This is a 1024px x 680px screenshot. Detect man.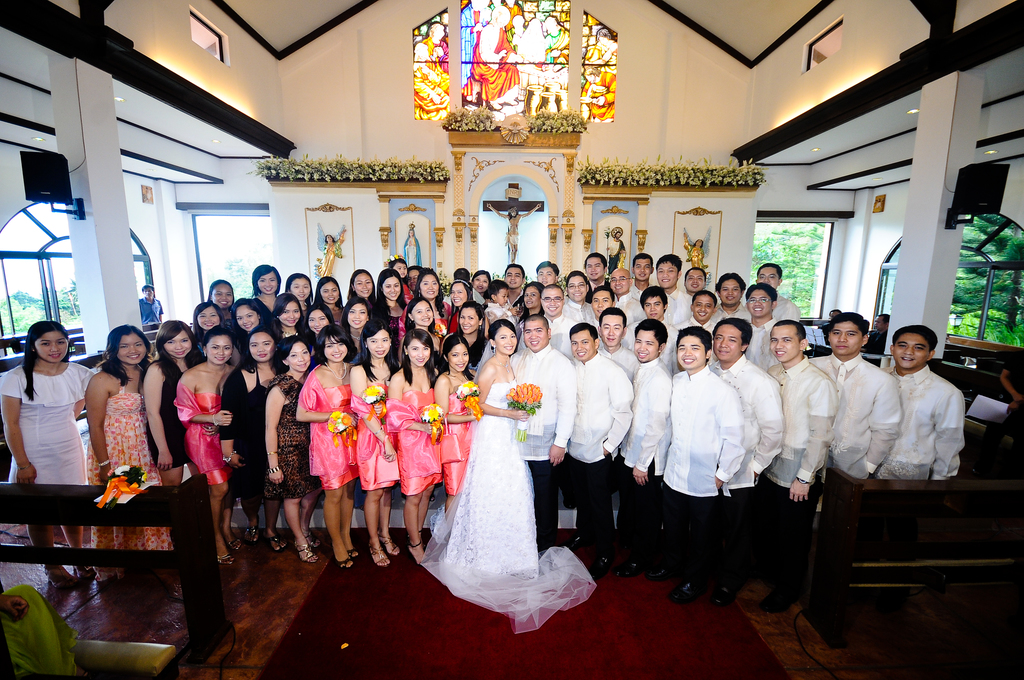
<box>580,250,612,302</box>.
